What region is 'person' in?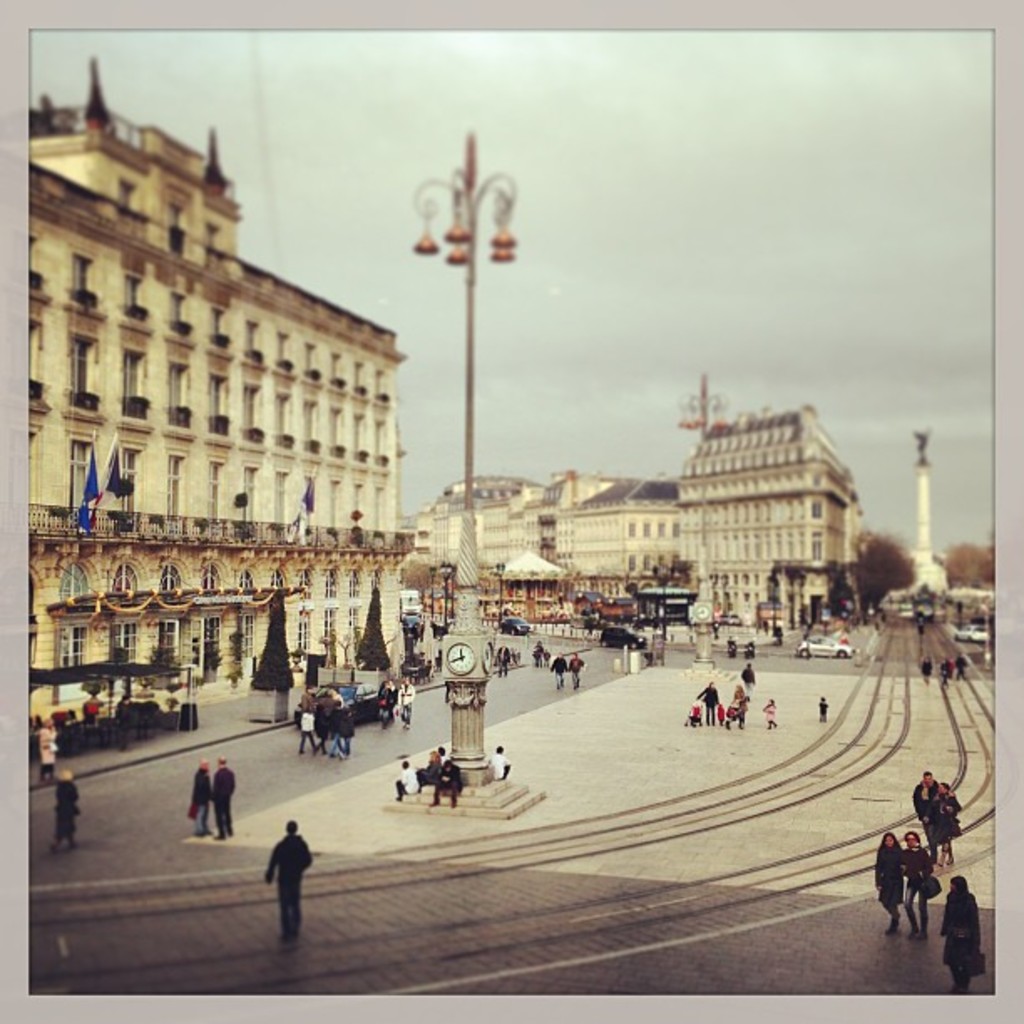
locate(440, 771, 448, 801).
